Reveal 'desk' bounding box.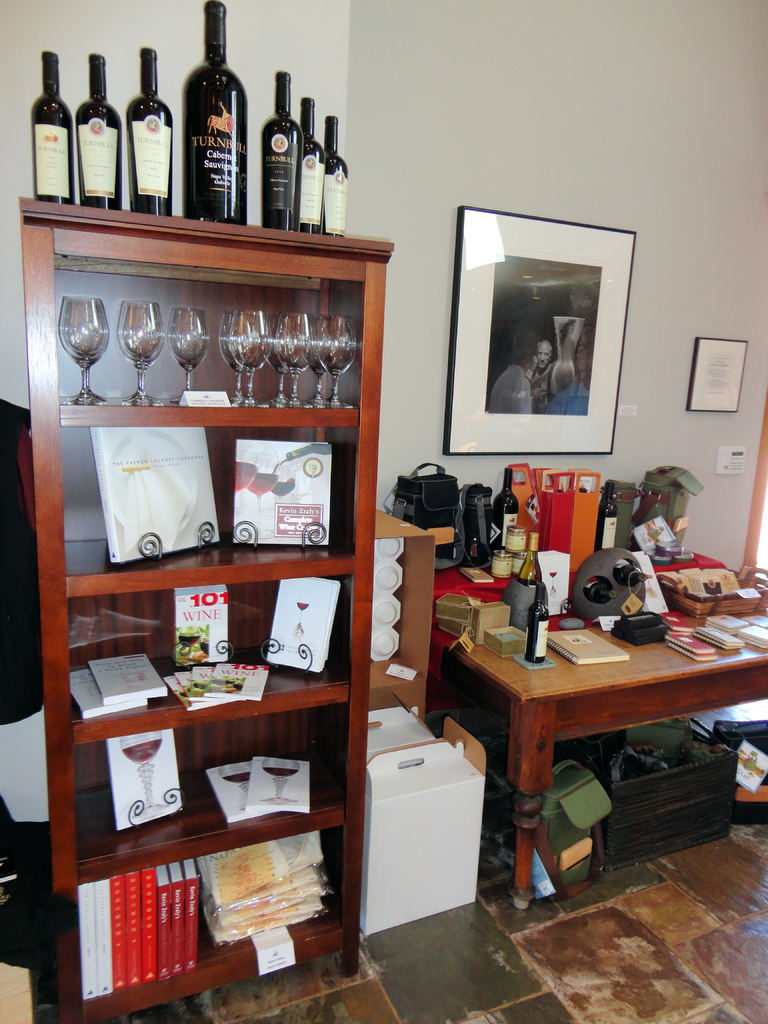
Revealed: 428,568,767,893.
